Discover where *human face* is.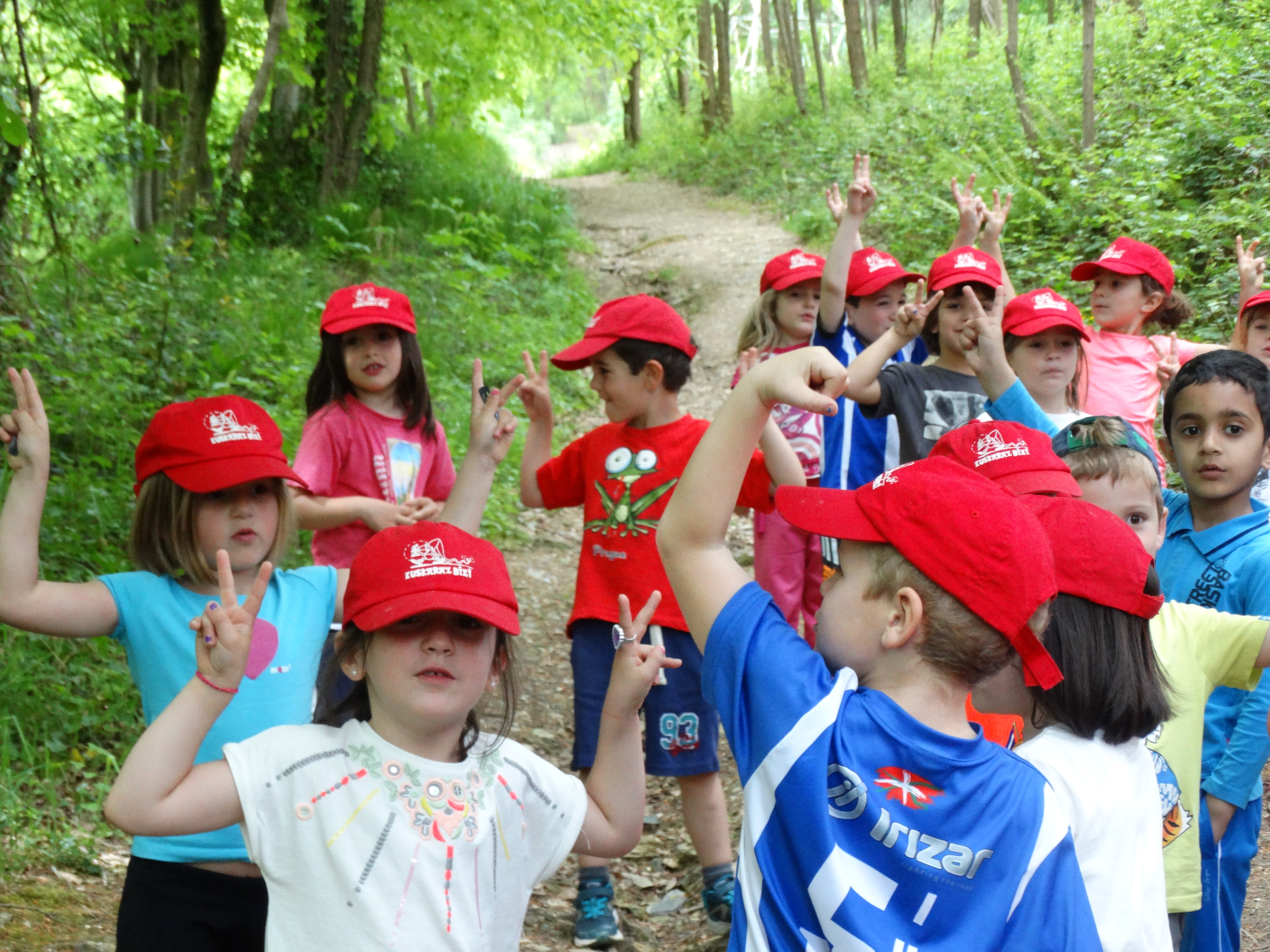
Discovered at bbox(49, 116, 69, 137).
